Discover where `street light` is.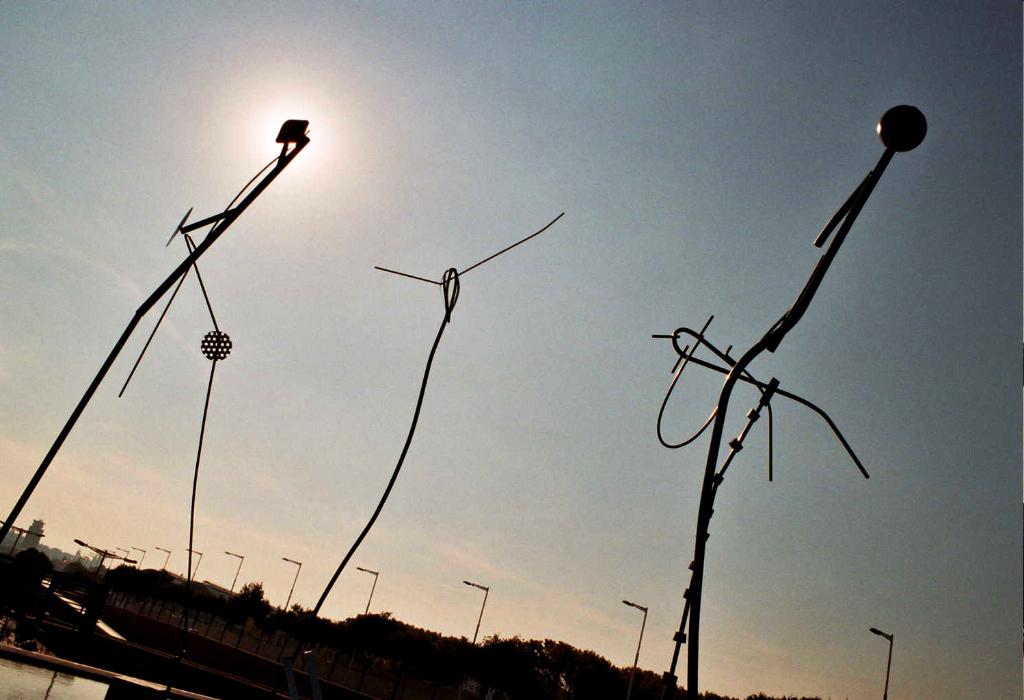
Discovered at [113, 543, 129, 572].
